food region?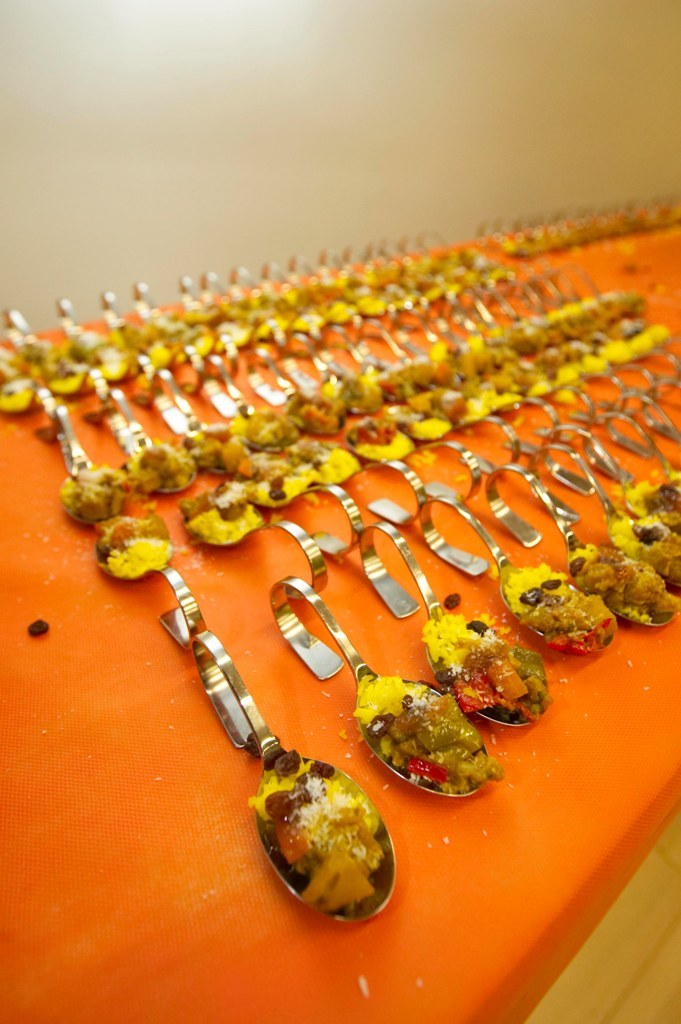
bbox(384, 390, 455, 439)
